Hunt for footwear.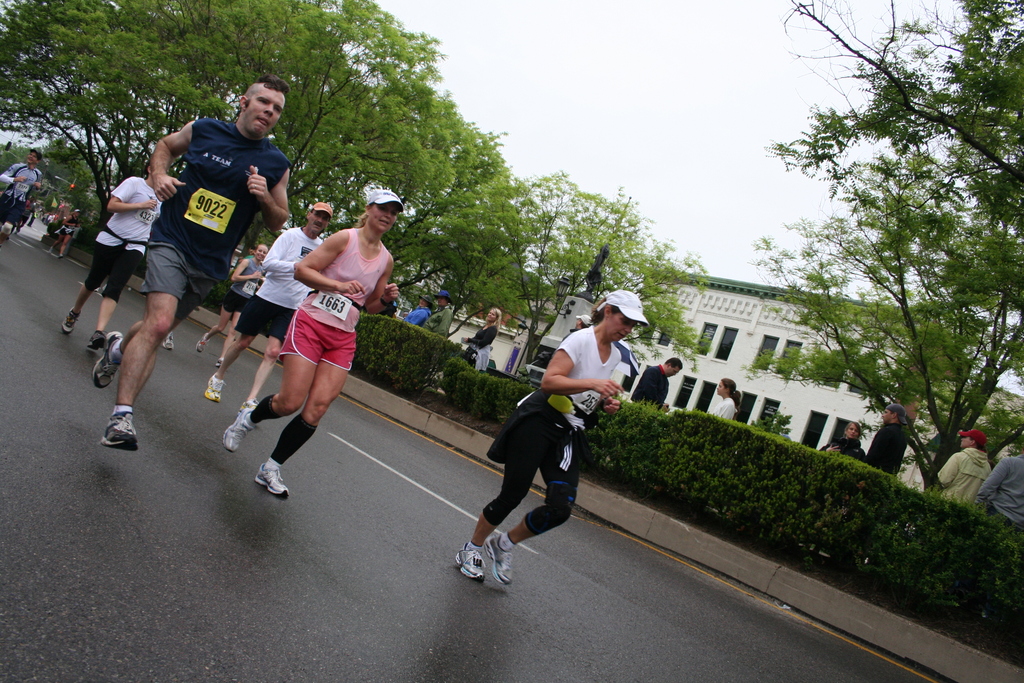
Hunted down at [90,331,124,388].
